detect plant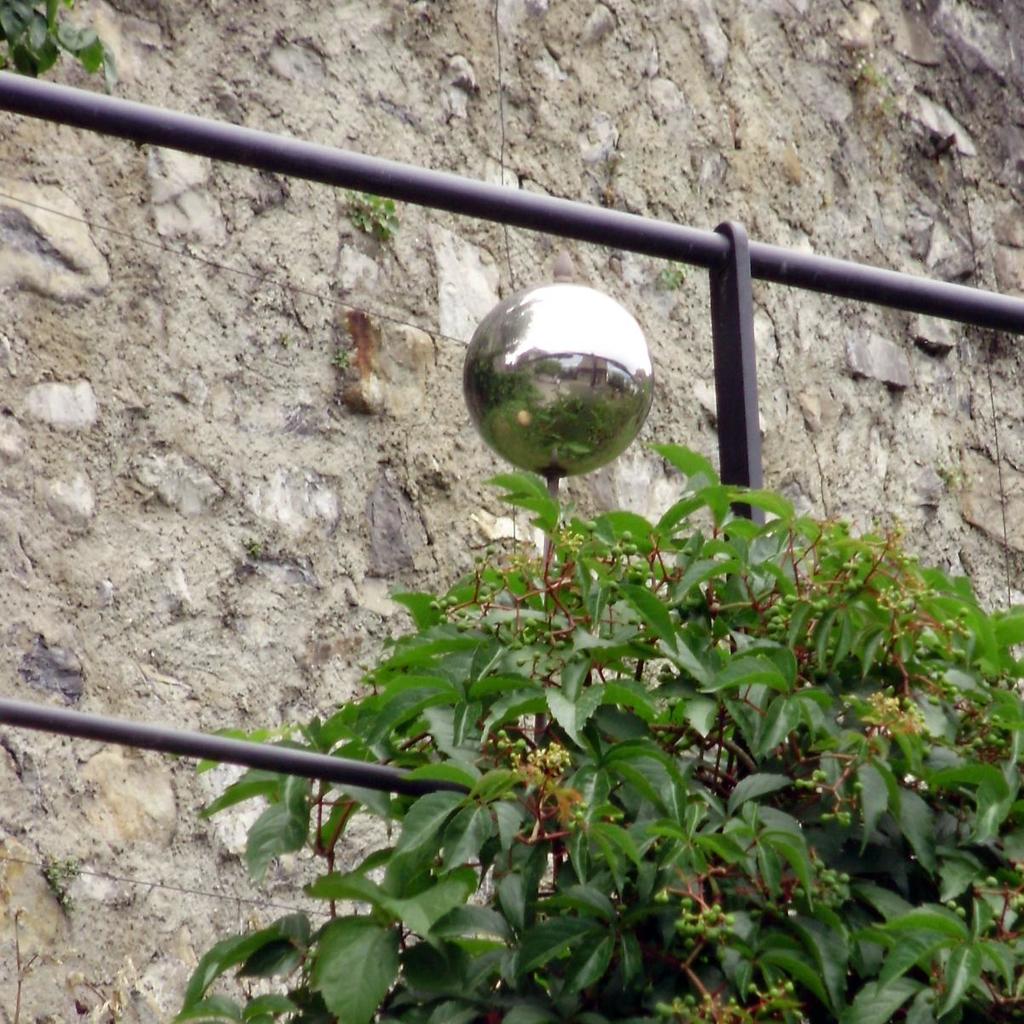
left=240, top=534, right=265, bottom=557
